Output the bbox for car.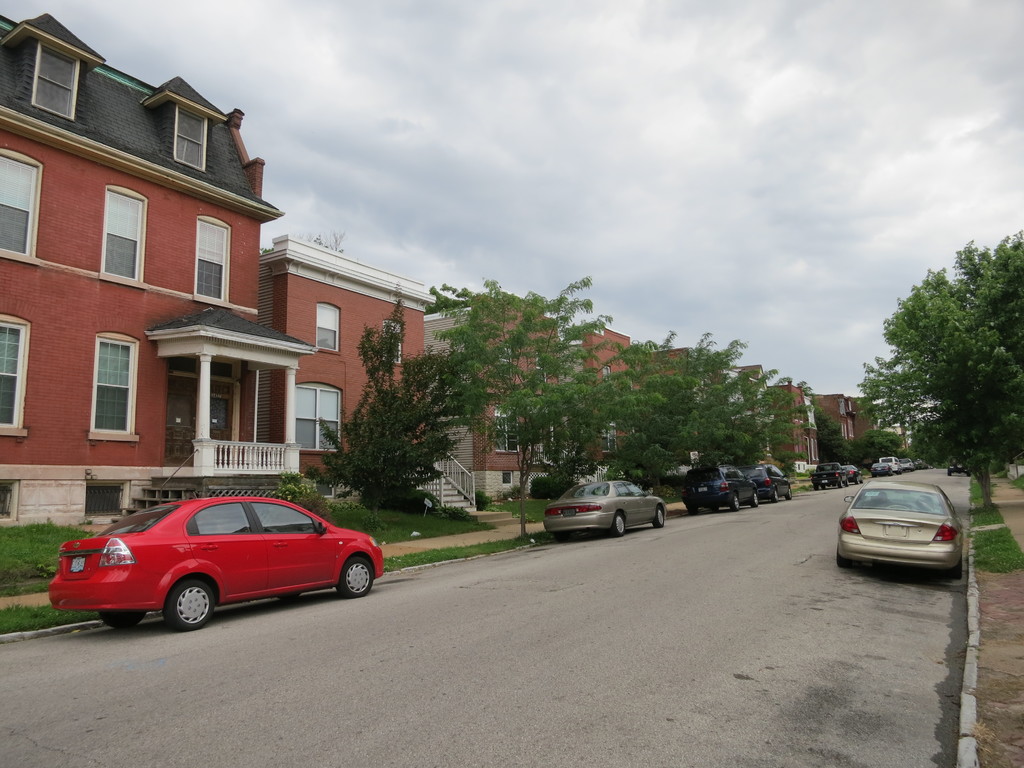
box(840, 481, 962, 577).
